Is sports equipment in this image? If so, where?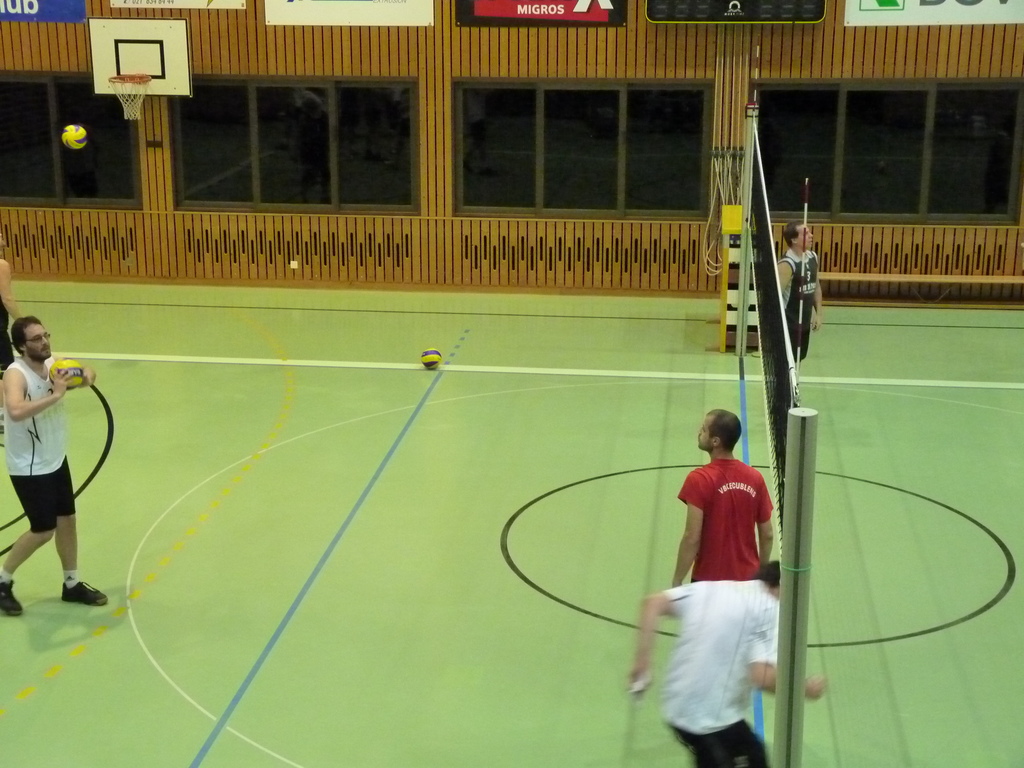
Yes, at box=[60, 577, 107, 604].
